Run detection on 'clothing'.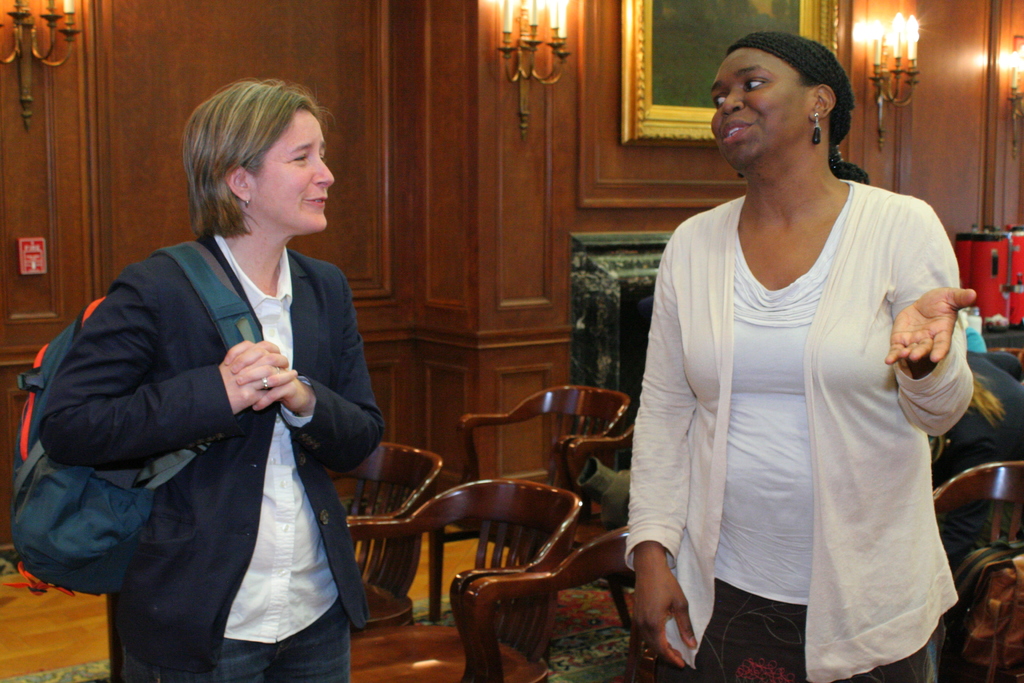
Result: <region>42, 226, 384, 682</region>.
